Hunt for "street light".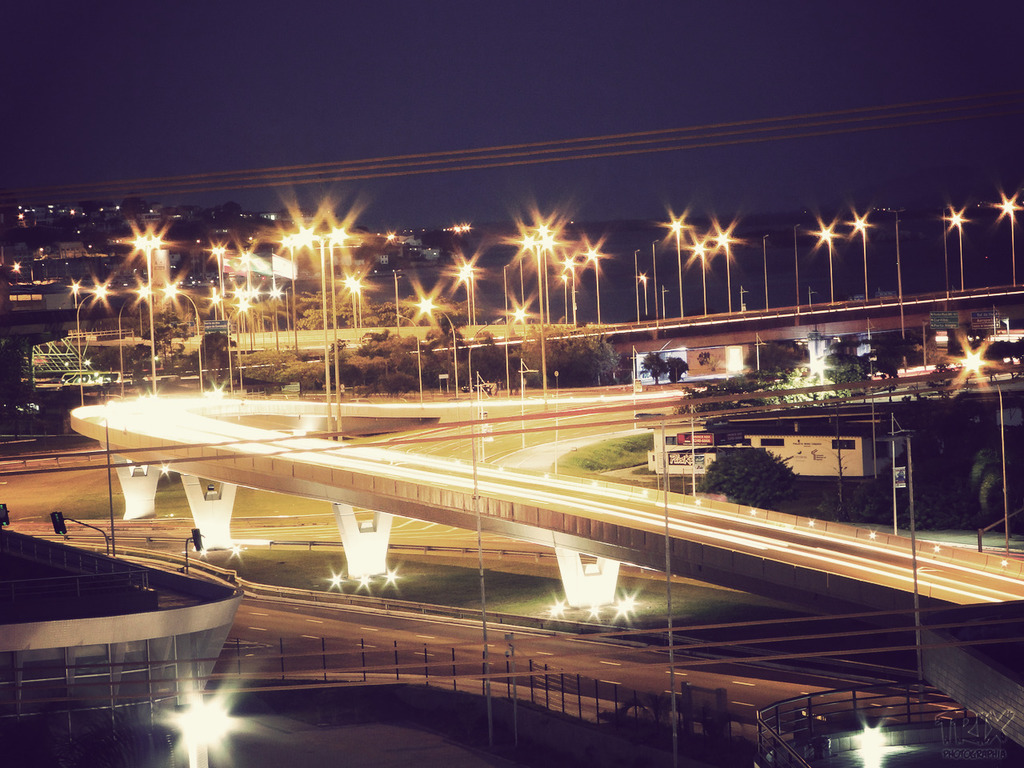
Hunted down at 814,225,836,310.
